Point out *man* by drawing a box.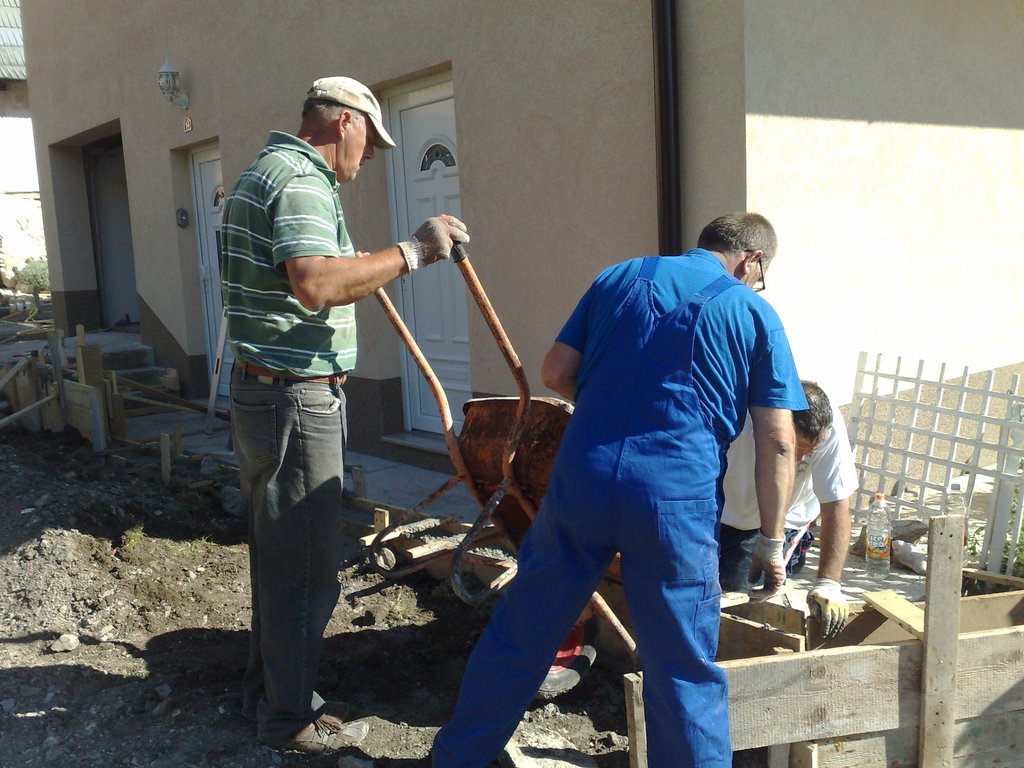
(left=716, top=377, right=862, bottom=641).
